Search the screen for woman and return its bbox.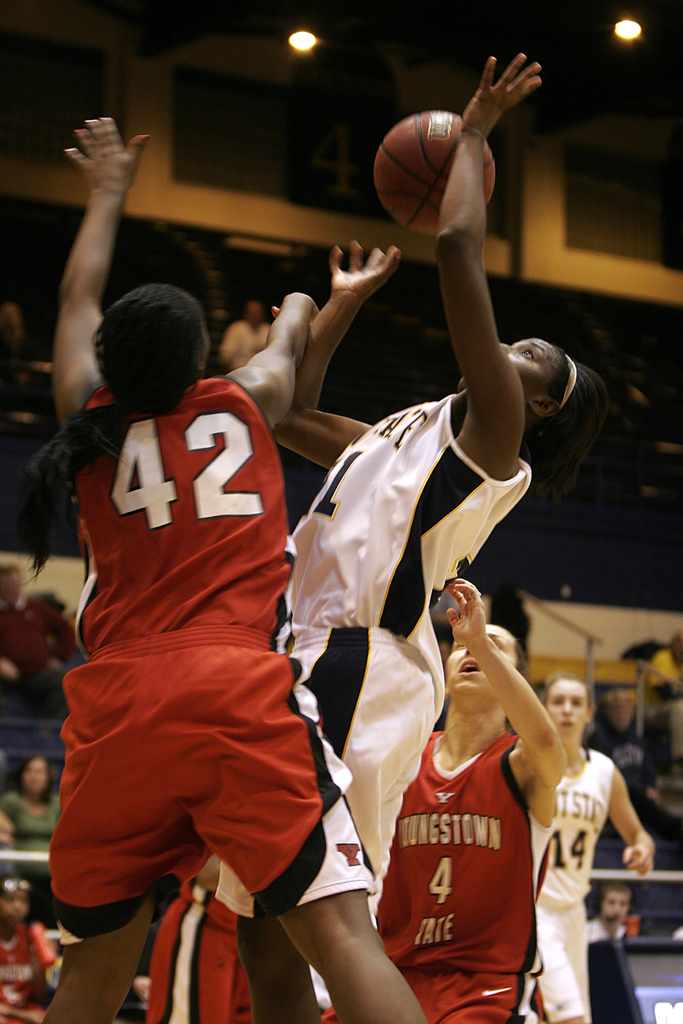
Found: <bbox>531, 673, 659, 1023</bbox>.
